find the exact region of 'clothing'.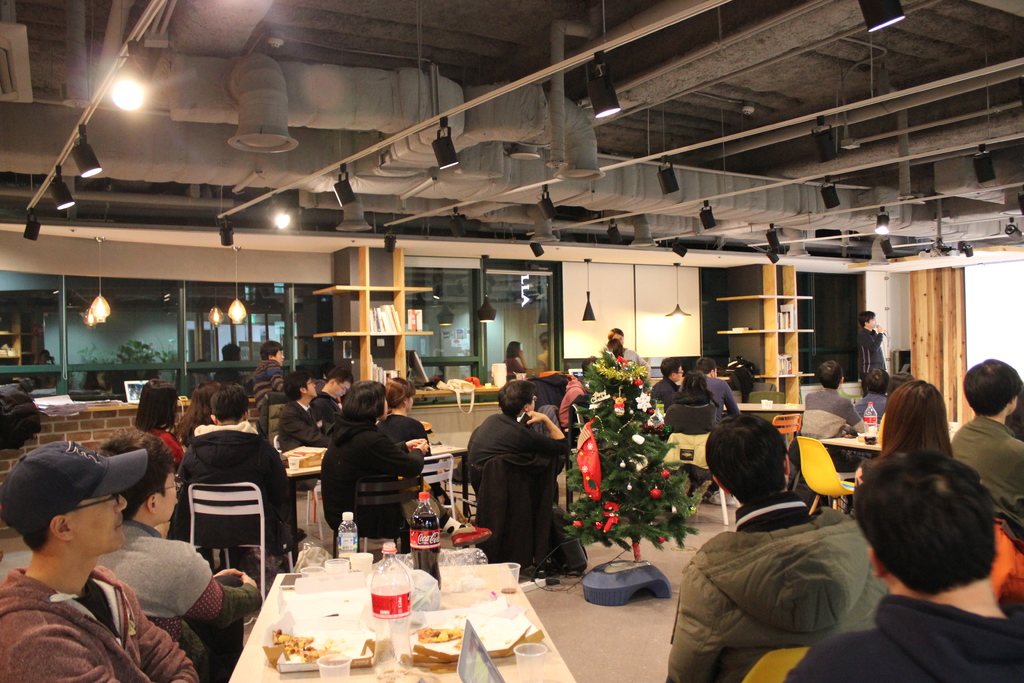
Exact region: crop(145, 427, 176, 464).
